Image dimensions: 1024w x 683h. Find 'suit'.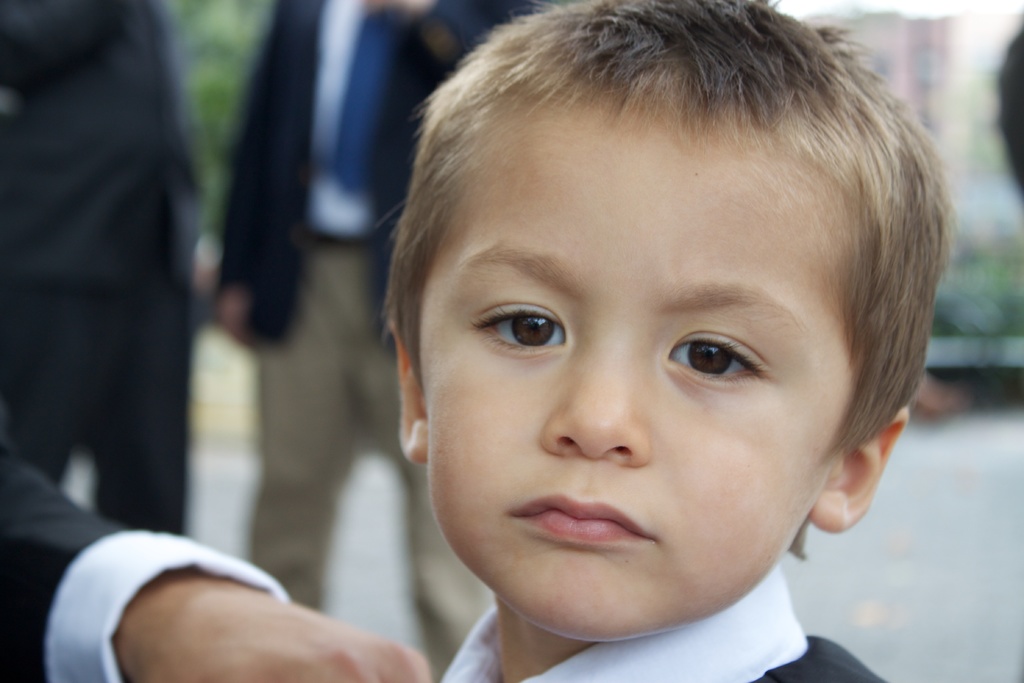
rect(442, 561, 896, 682).
